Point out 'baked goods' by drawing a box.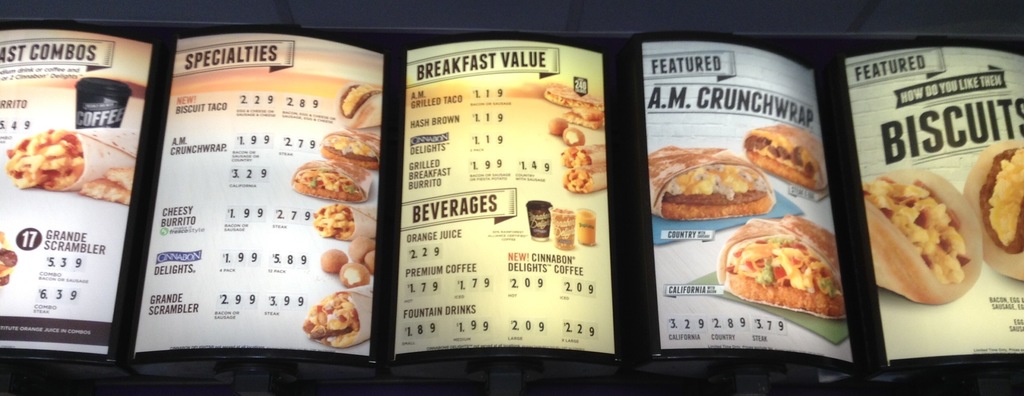
Rect(744, 125, 829, 185).
